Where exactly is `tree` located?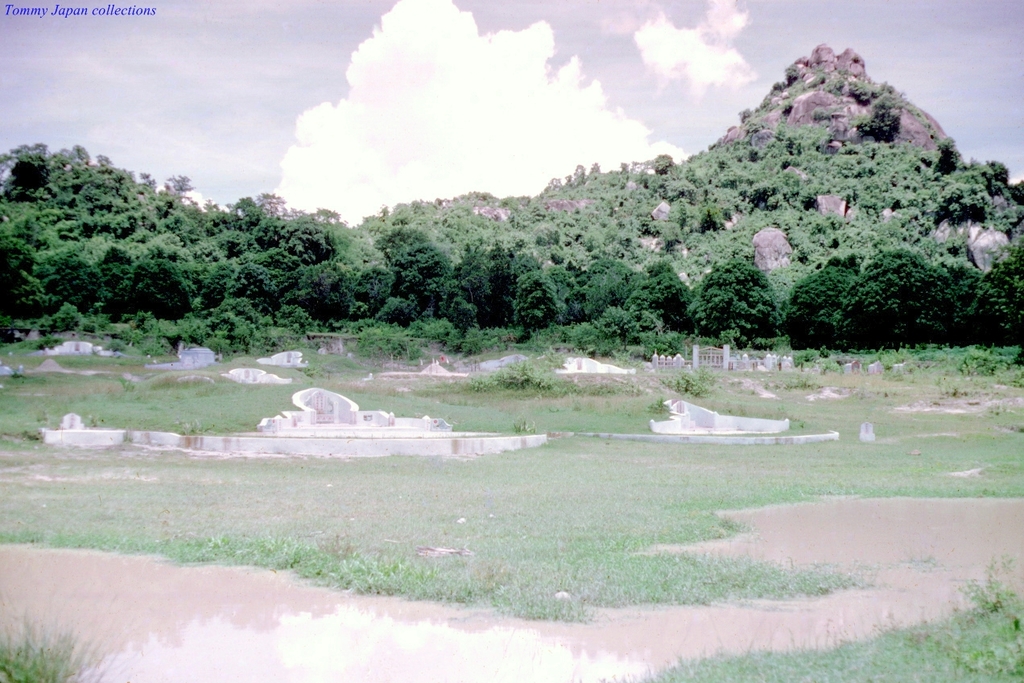
Its bounding box is <region>453, 245, 504, 321</region>.
